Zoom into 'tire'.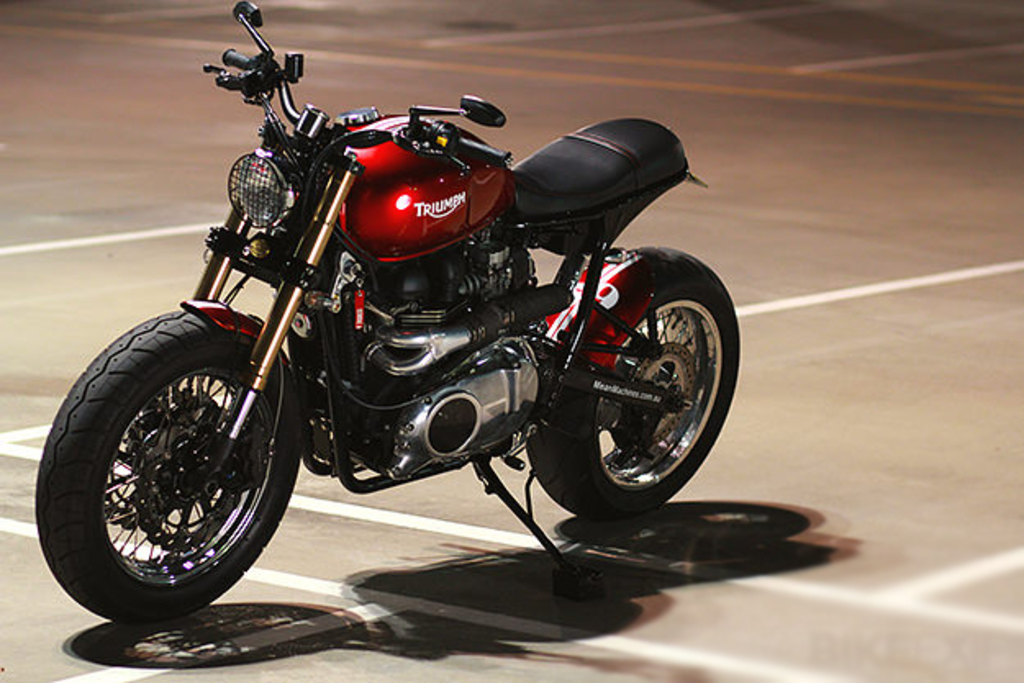
Zoom target: (x1=531, y1=246, x2=741, y2=519).
